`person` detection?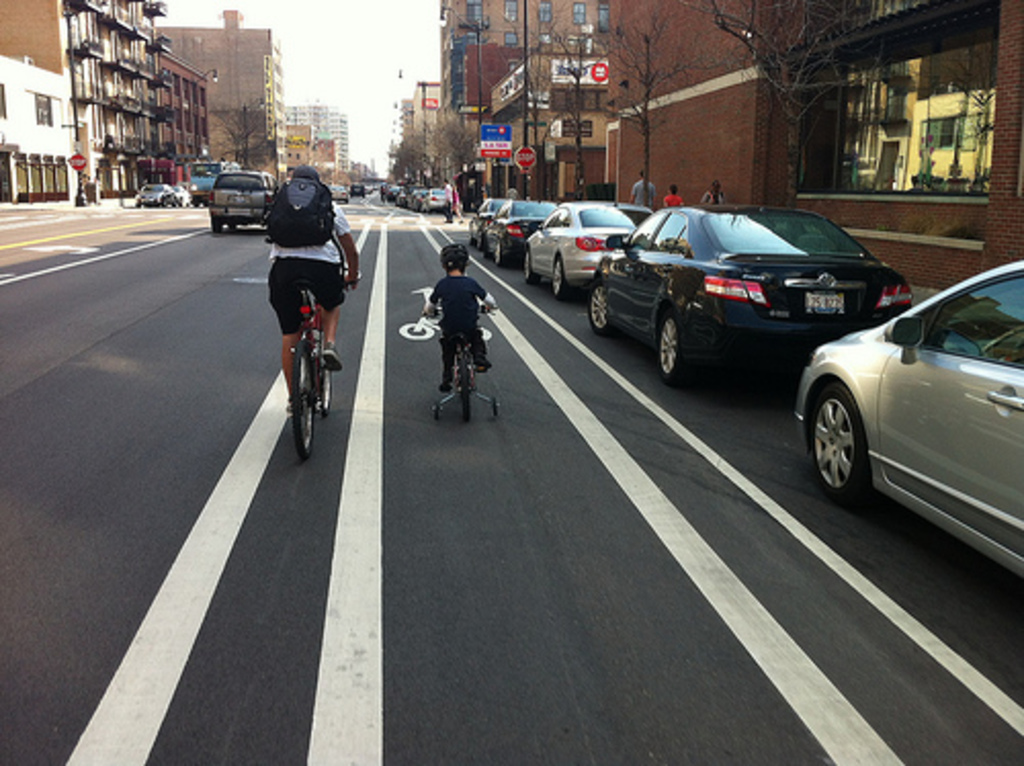
(left=422, top=238, right=489, bottom=393)
